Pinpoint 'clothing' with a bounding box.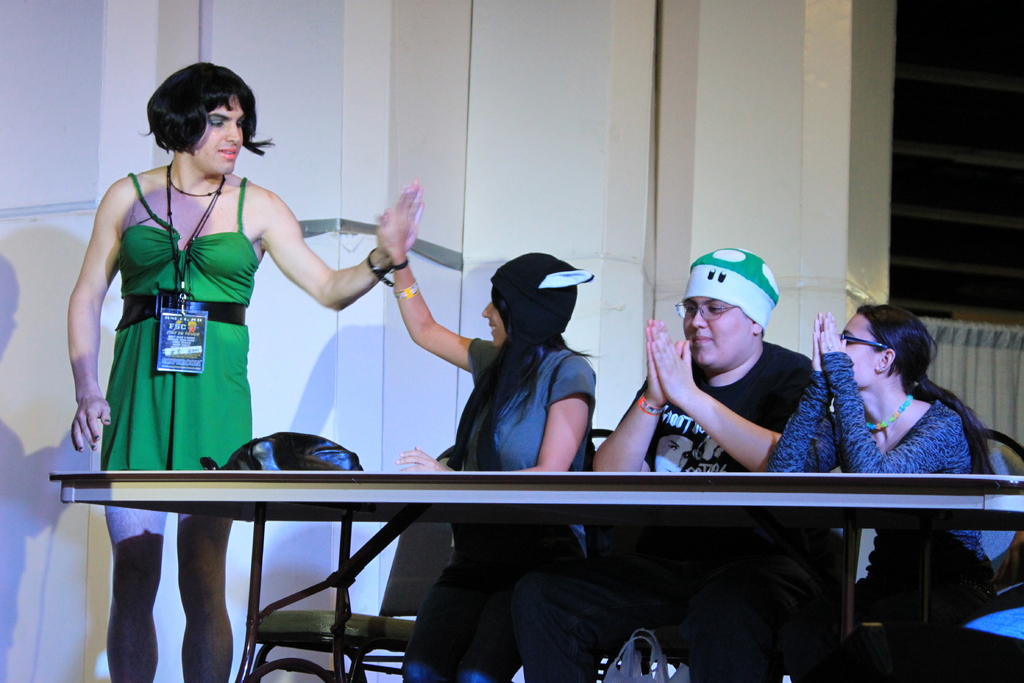
locate(400, 336, 598, 682).
